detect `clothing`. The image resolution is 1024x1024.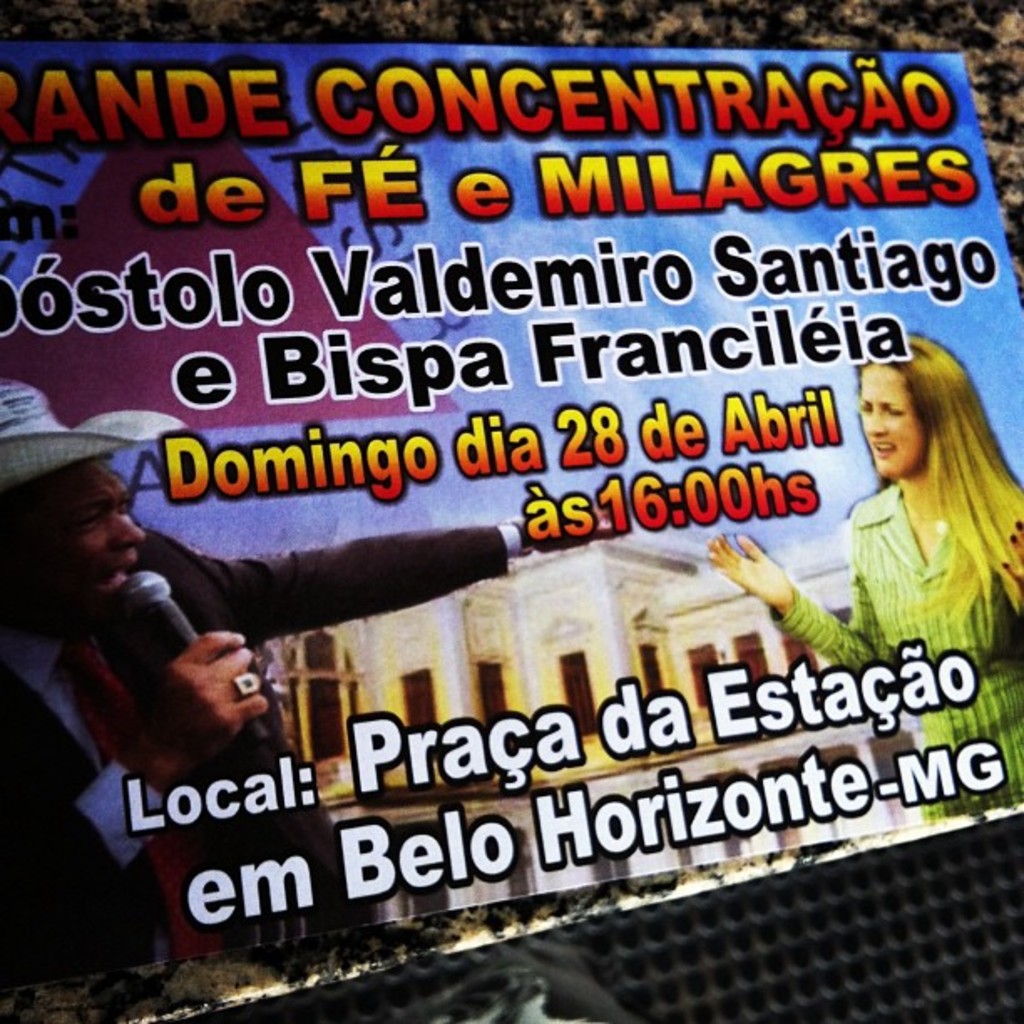
770/482/1022/818.
